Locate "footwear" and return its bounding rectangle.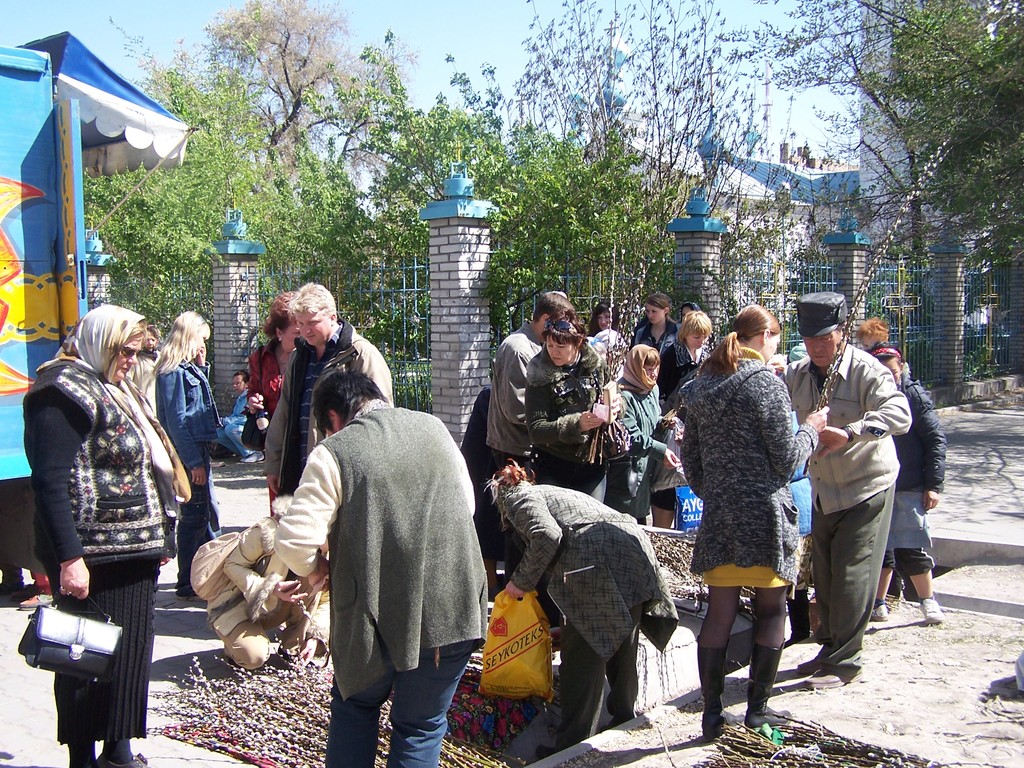
rect(748, 693, 792, 730).
